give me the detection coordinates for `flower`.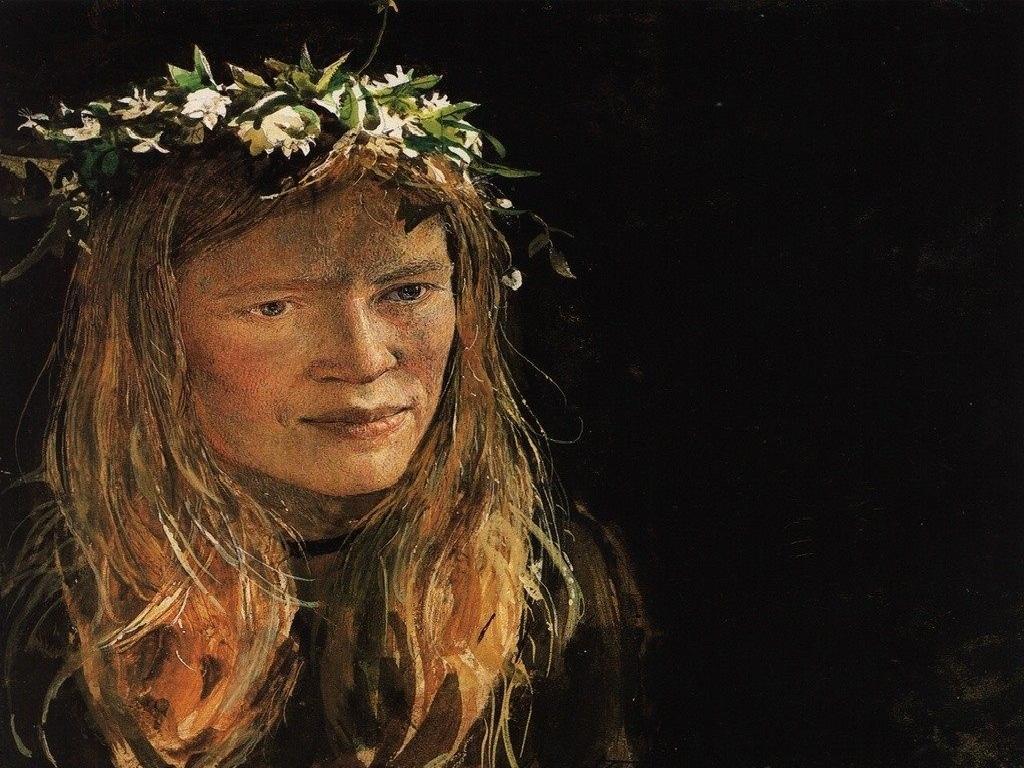
(left=176, top=80, right=239, bottom=138).
